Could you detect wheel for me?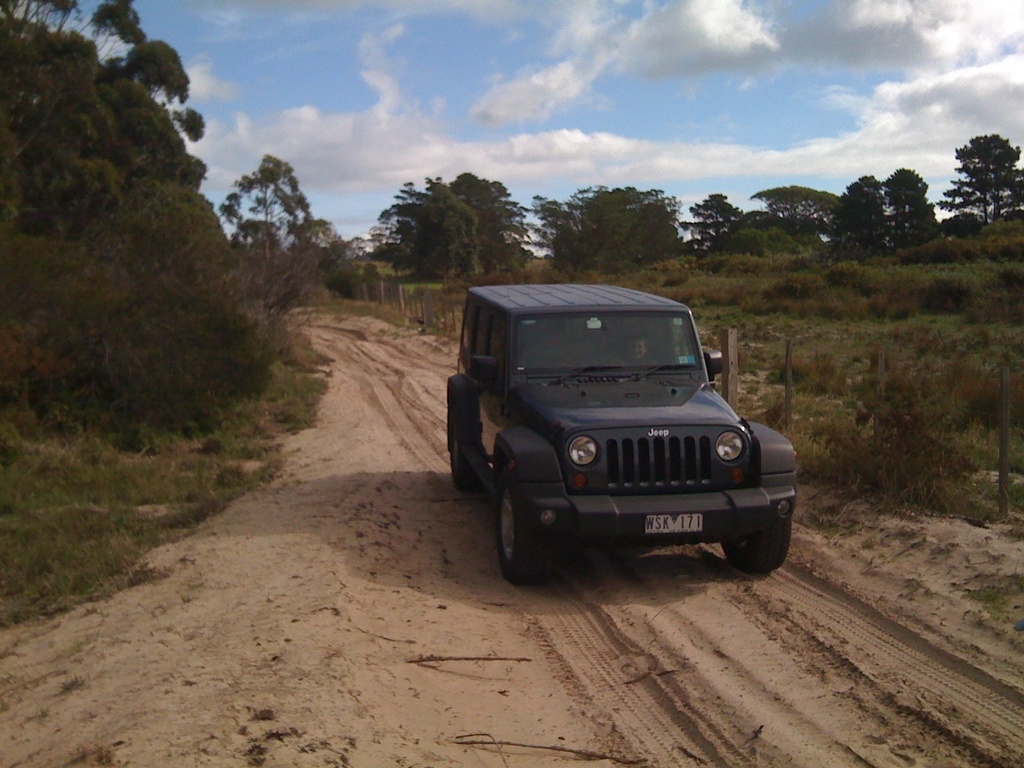
Detection result: rect(444, 412, 483, 522).
